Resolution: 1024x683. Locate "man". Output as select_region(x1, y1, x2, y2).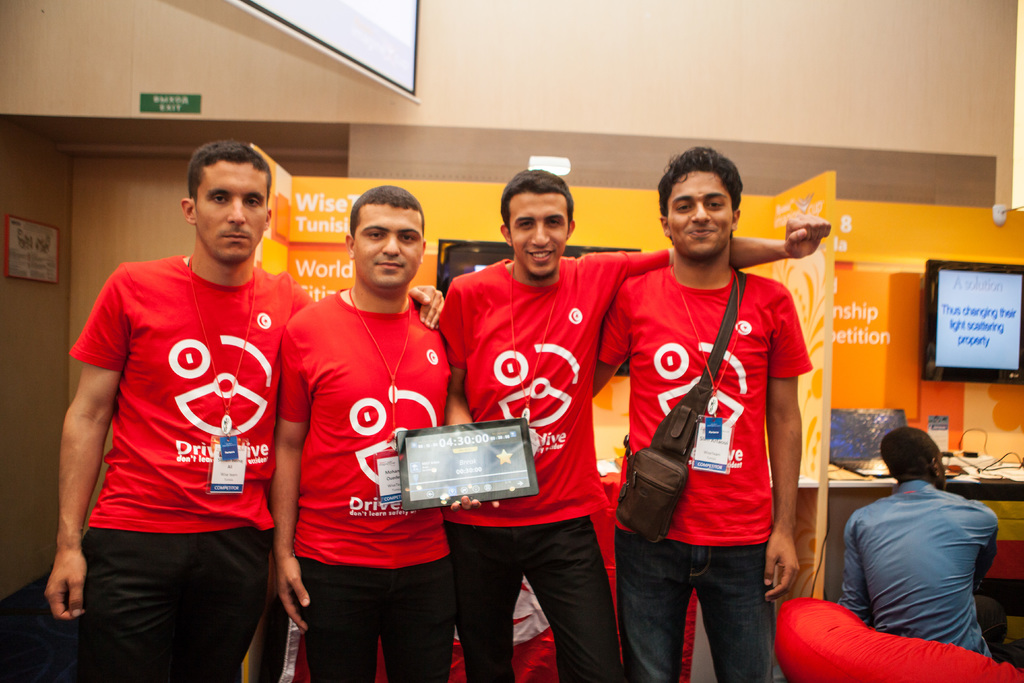
select_region(47, 142, 447, 682).
